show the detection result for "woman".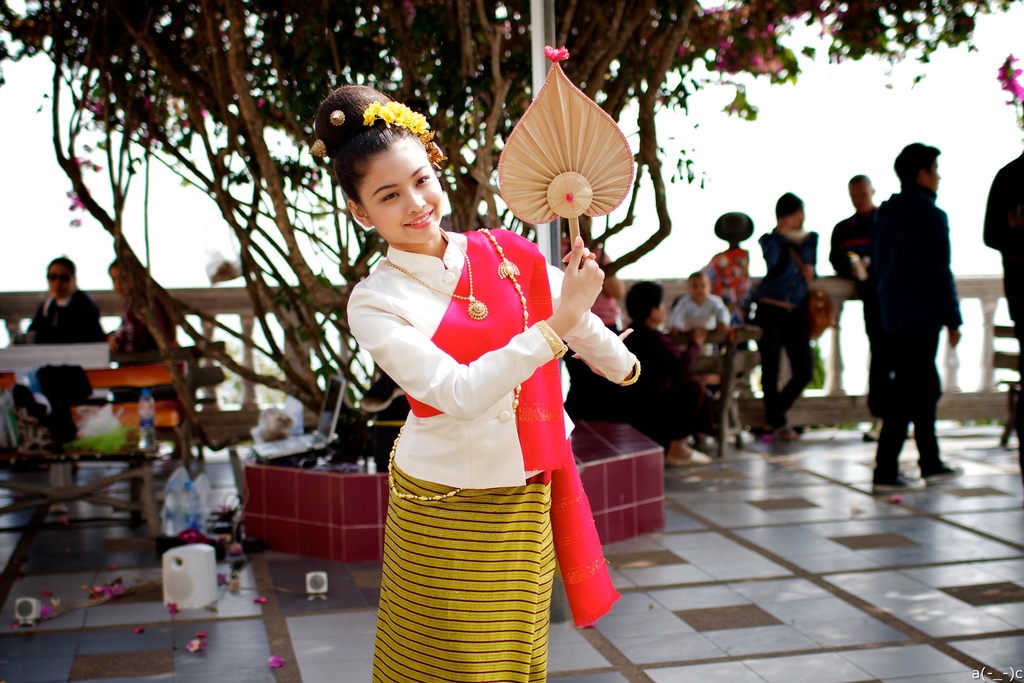
box=[323, 65, 608, 682].
